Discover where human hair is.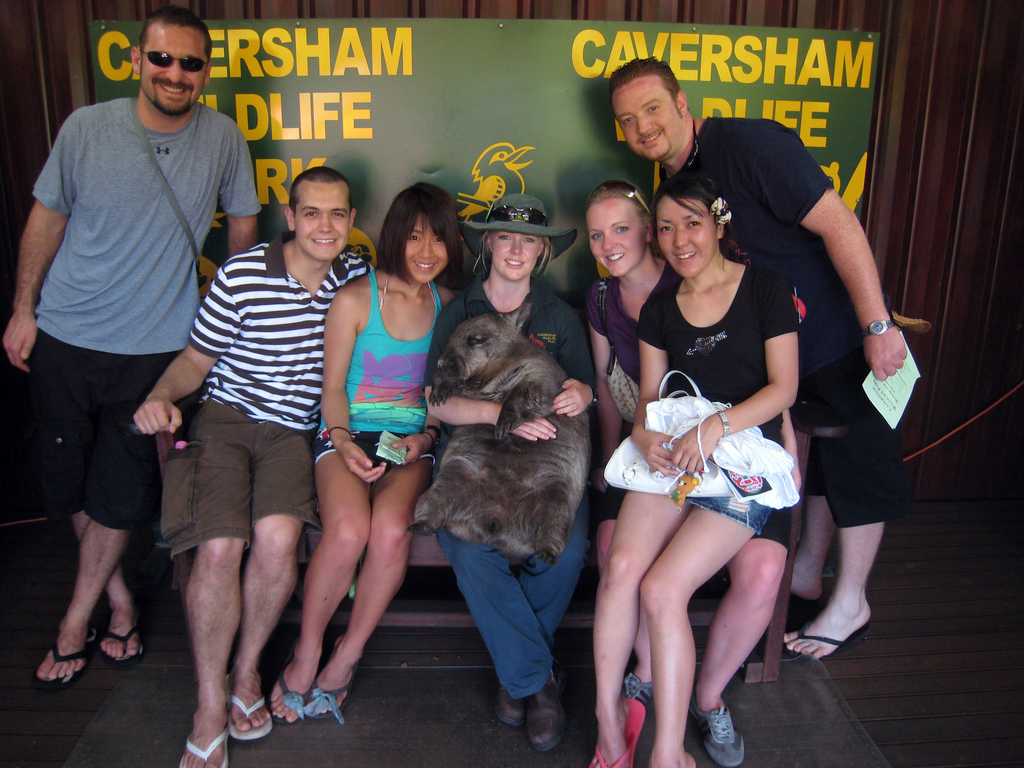
Discovered at x1=371 y1=180 x2=458 y2=291.
